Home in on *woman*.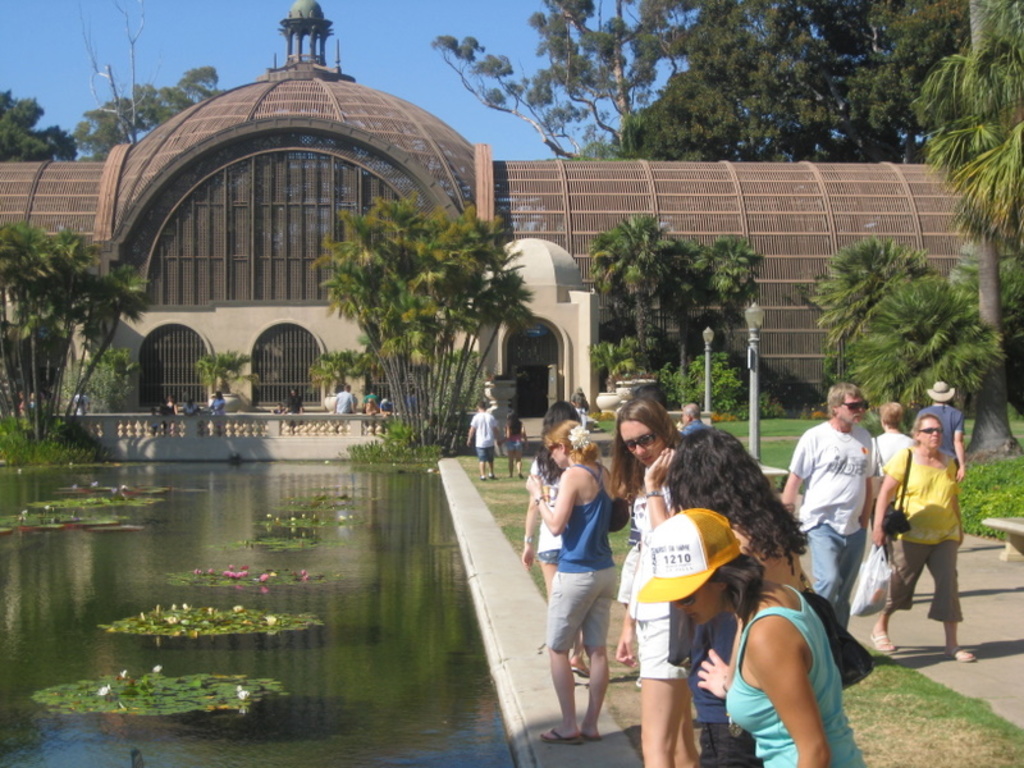
Homed in at (left=517, top=401, right=612, bottom=676).
